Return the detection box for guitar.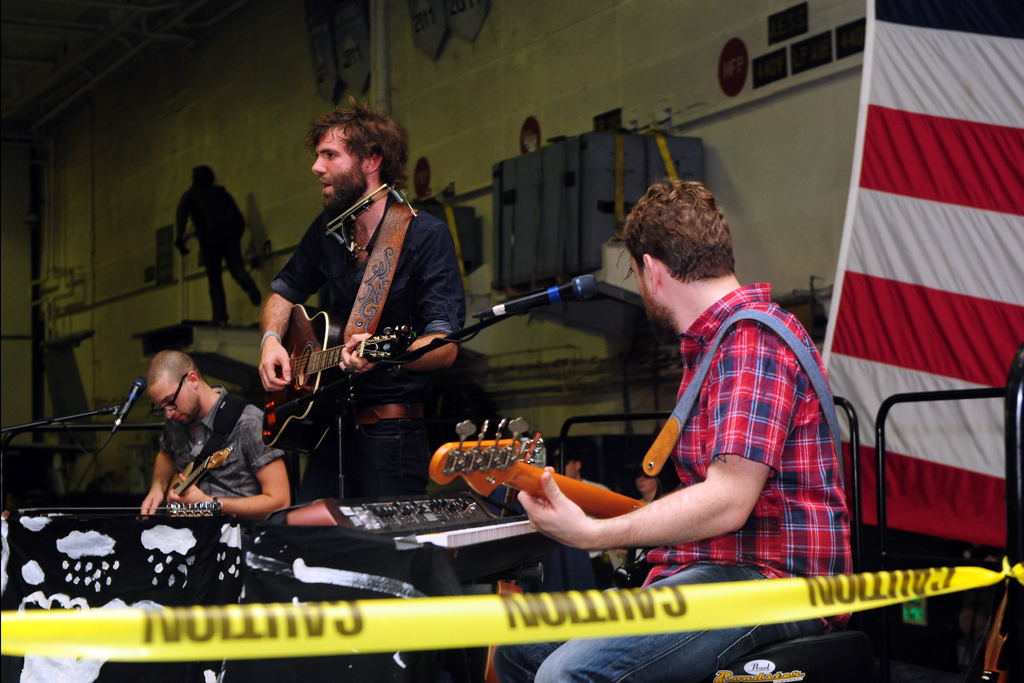
236:286:470:425.
